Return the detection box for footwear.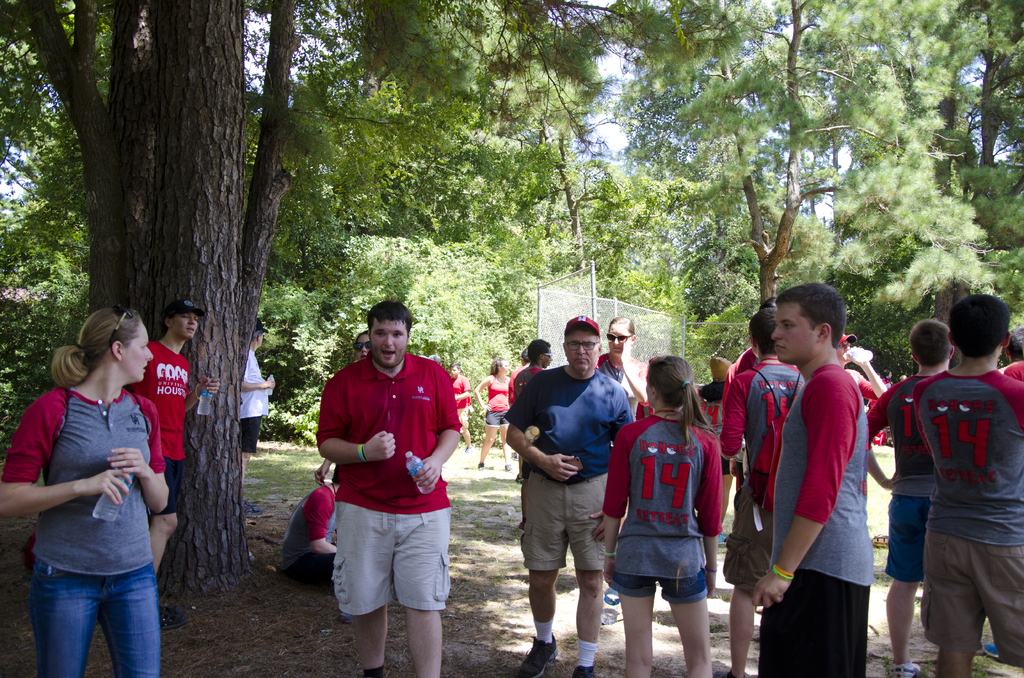
bbox(160, 604, 185, 630).
